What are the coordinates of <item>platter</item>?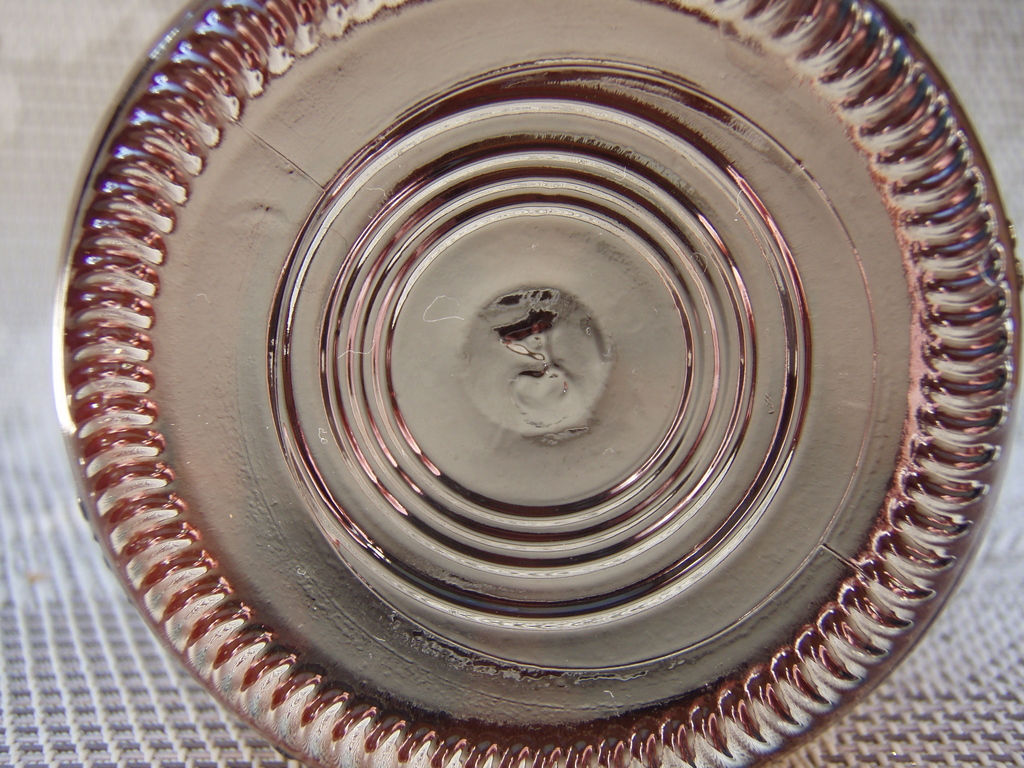
51,0,1023,767.
